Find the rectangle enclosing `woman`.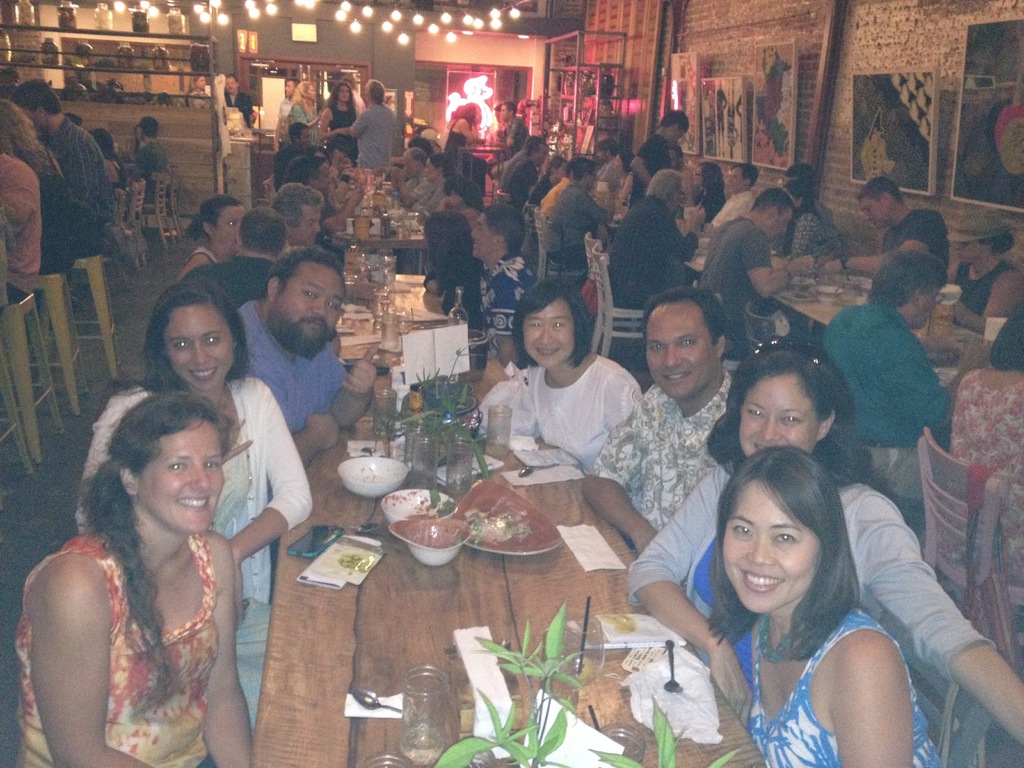
[x1=709, y1=447, x2=948, y2=767].
